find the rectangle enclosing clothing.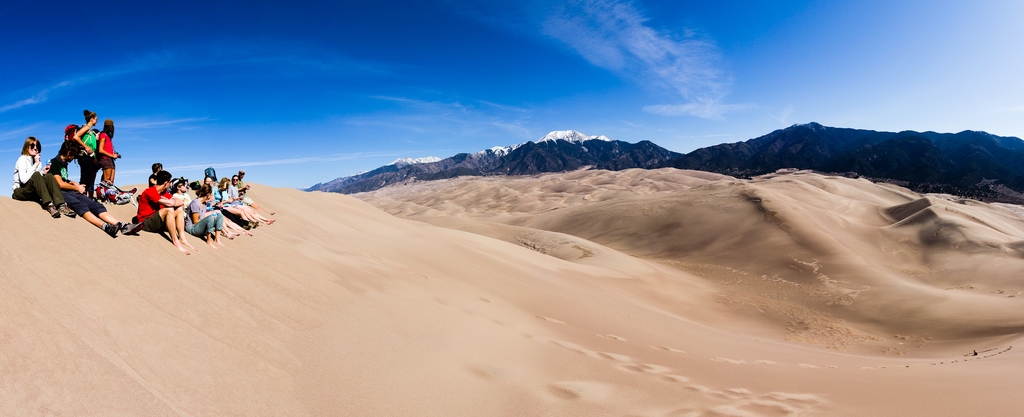
region(133, 185, 179, 231).
